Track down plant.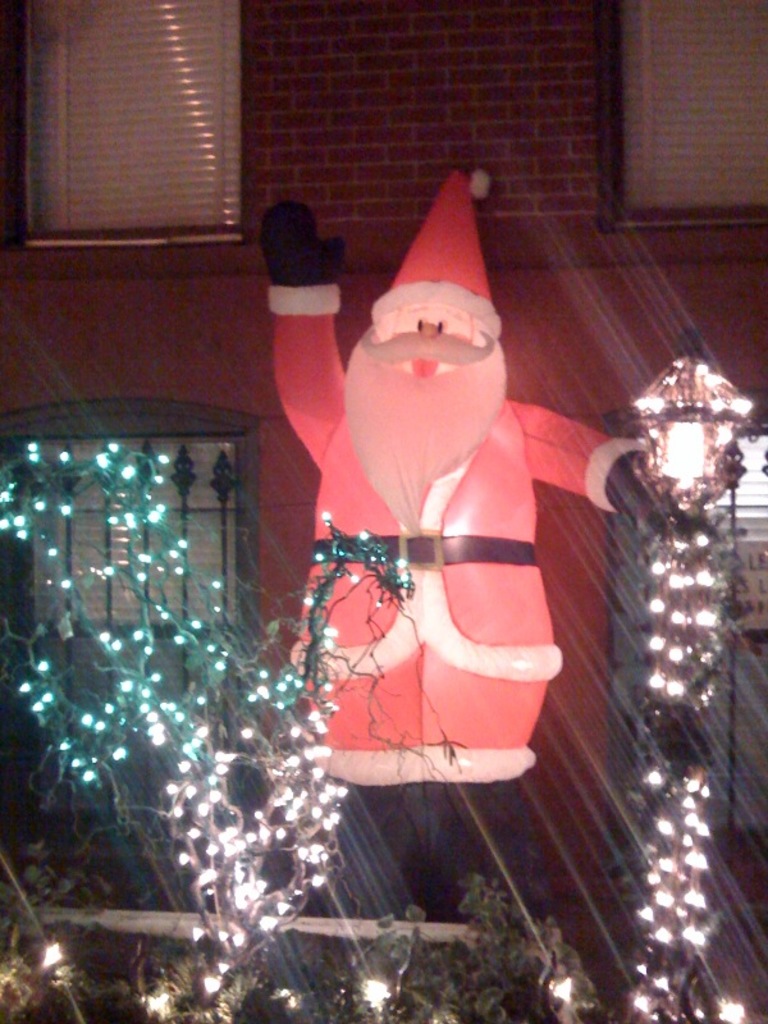
Tracked to box(355, 870, 564, 1023).
